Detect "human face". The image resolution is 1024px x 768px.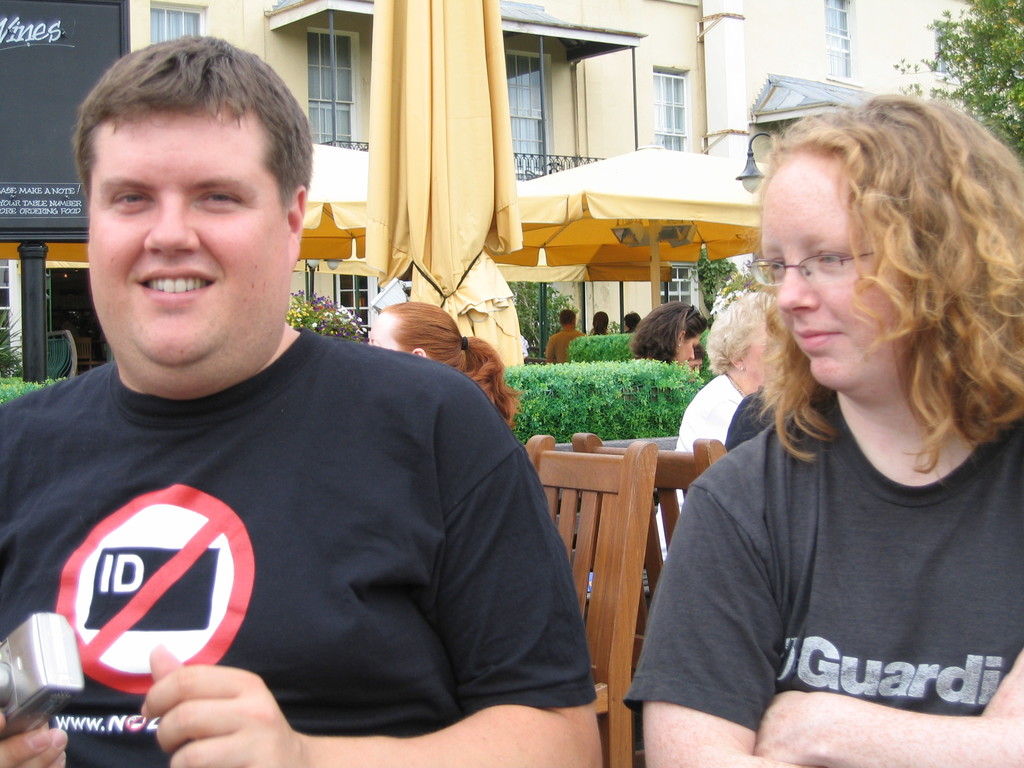
(left=761, top=142, right=901, bottom=400).
